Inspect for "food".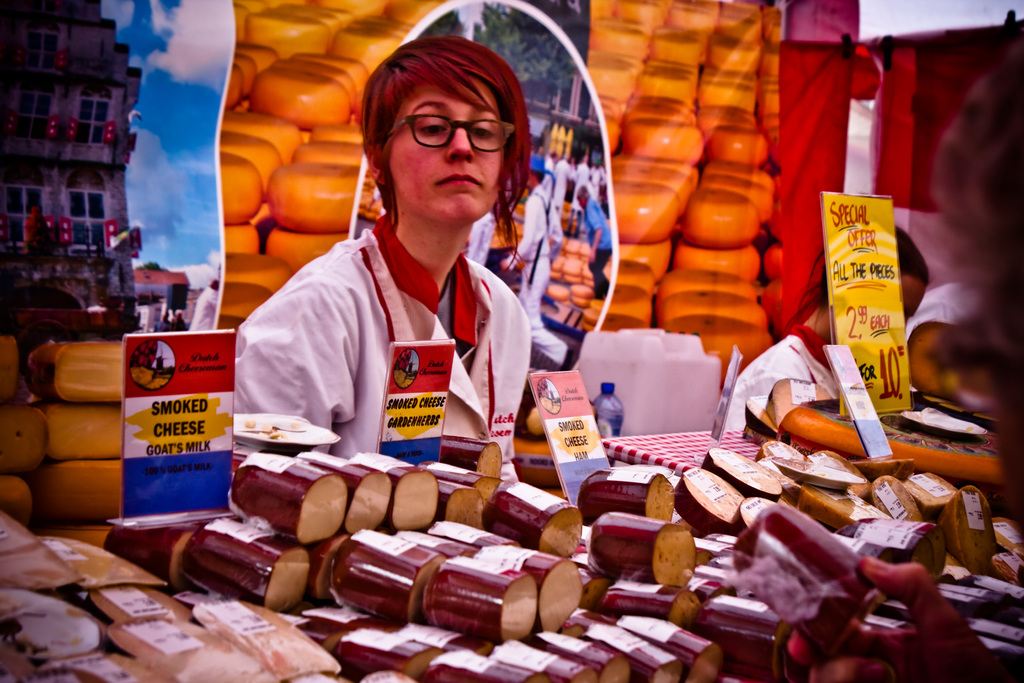
Inspection: left=230, top=447, right=346, bottom=546.
